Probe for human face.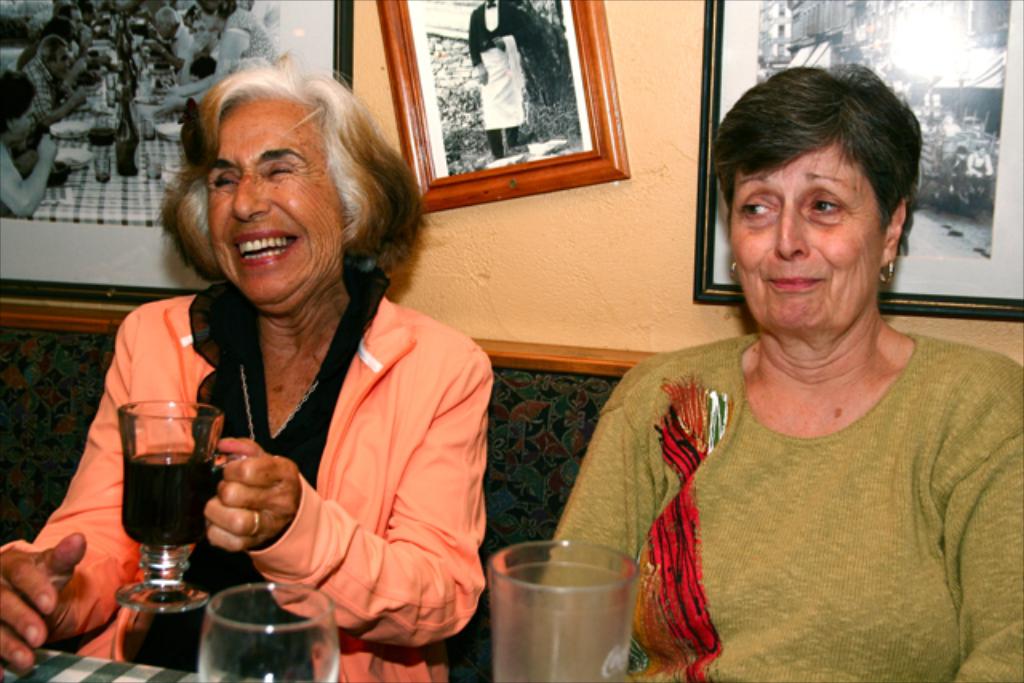
Probe result: bbox=[725, 133, 894, 330].
